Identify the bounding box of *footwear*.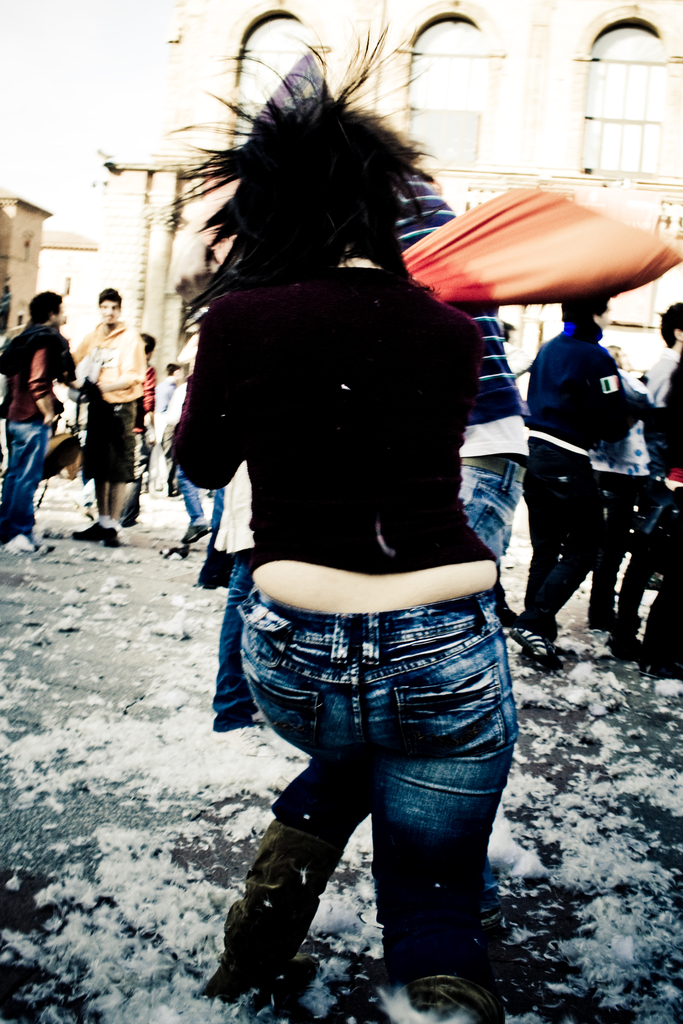
0:533:32:556.
